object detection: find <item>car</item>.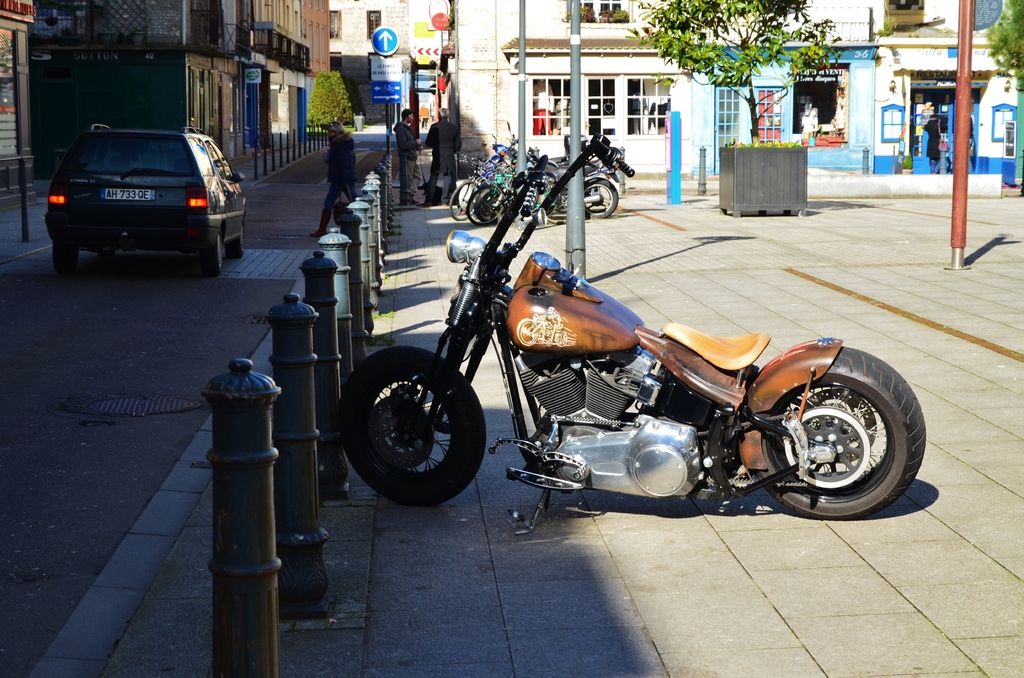
x1=33, y1=111, x2=227, y2=273.
